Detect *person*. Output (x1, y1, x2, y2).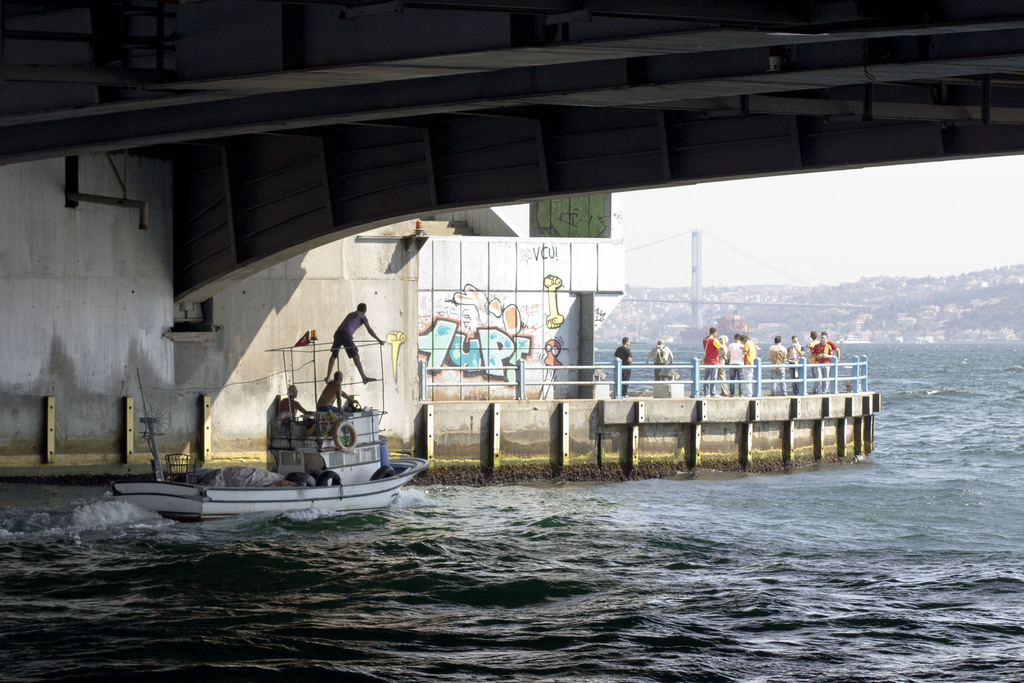
(784, 334, 801, 389).
